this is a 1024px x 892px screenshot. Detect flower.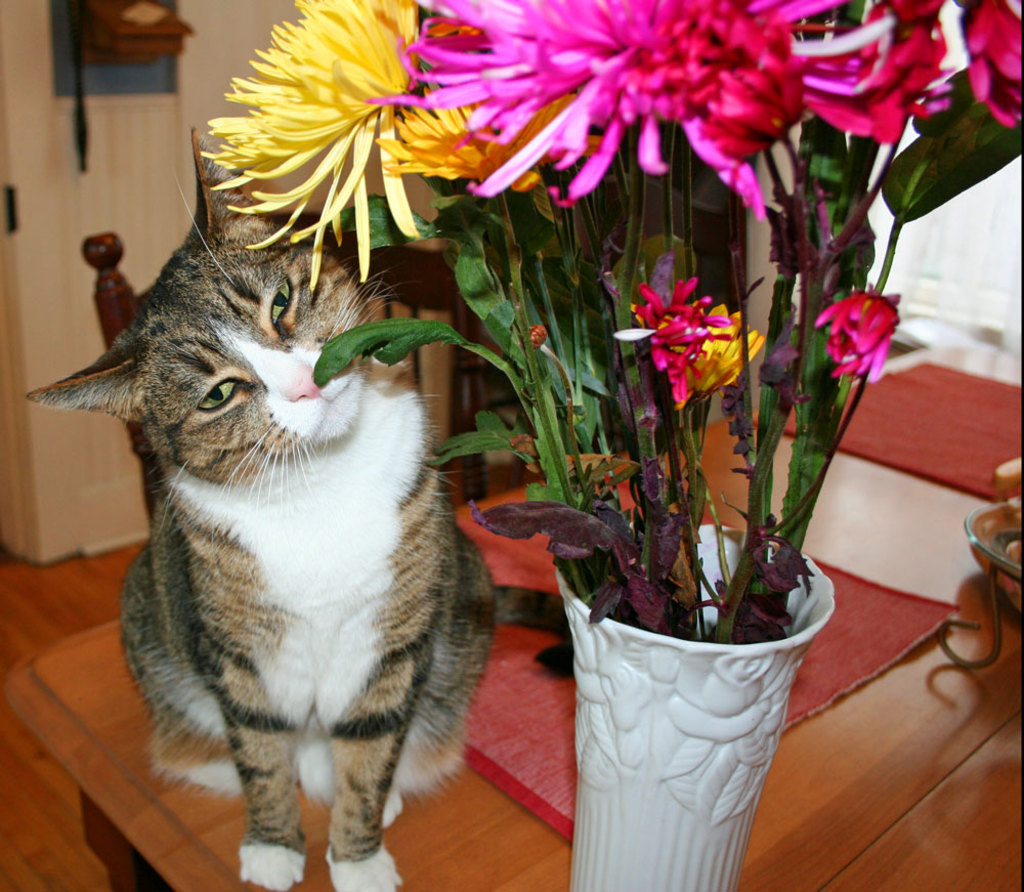
box=[610, 274, 742, 408].
